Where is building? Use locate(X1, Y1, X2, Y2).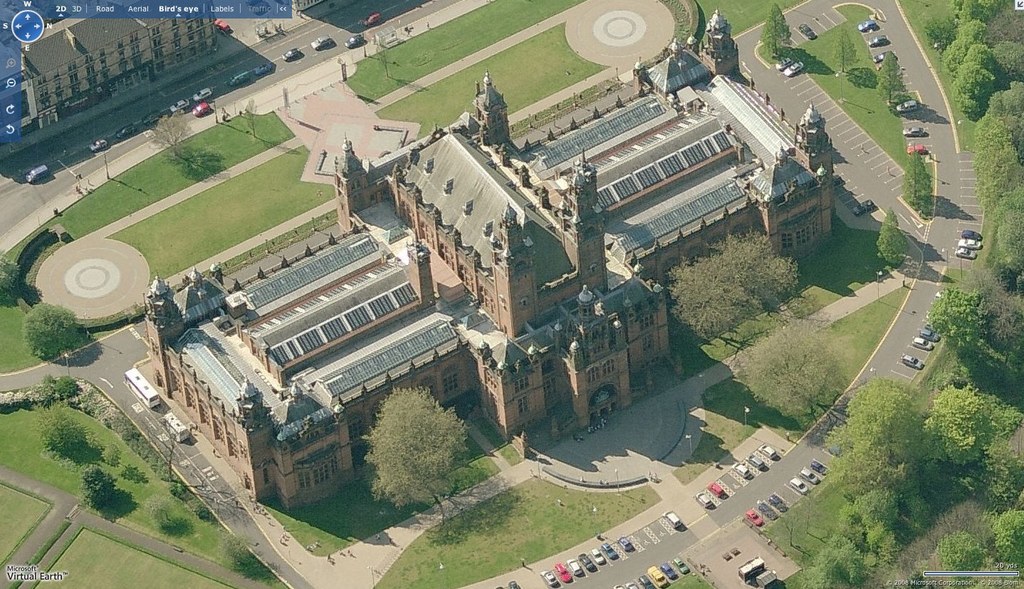
locate(0, 17, 214, 125).
